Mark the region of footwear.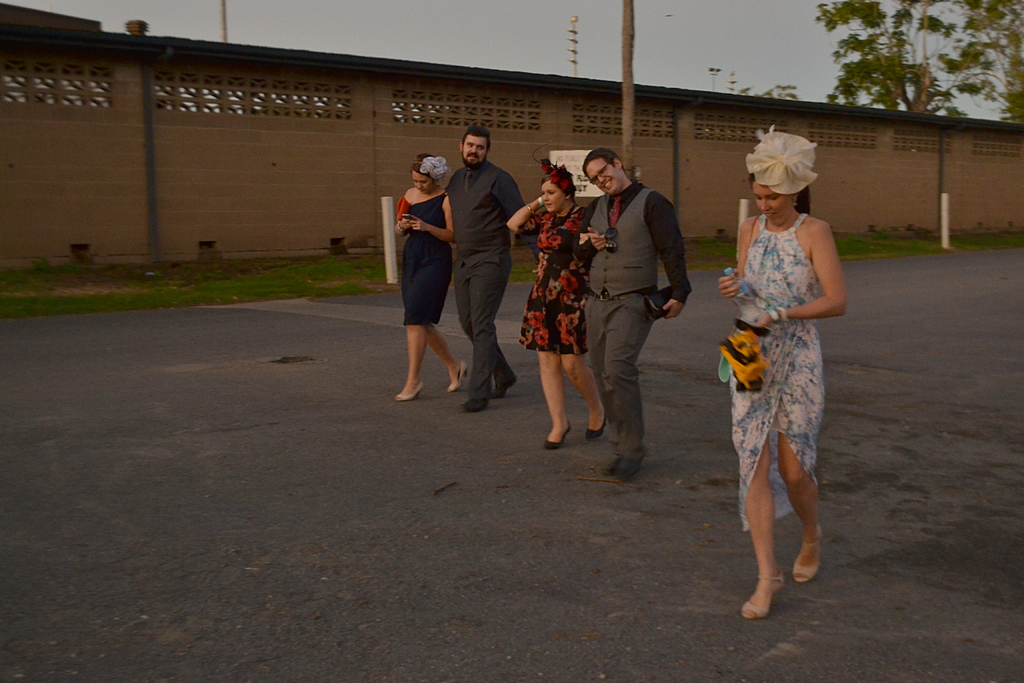
Region: region(615, 456, 643, 487).
